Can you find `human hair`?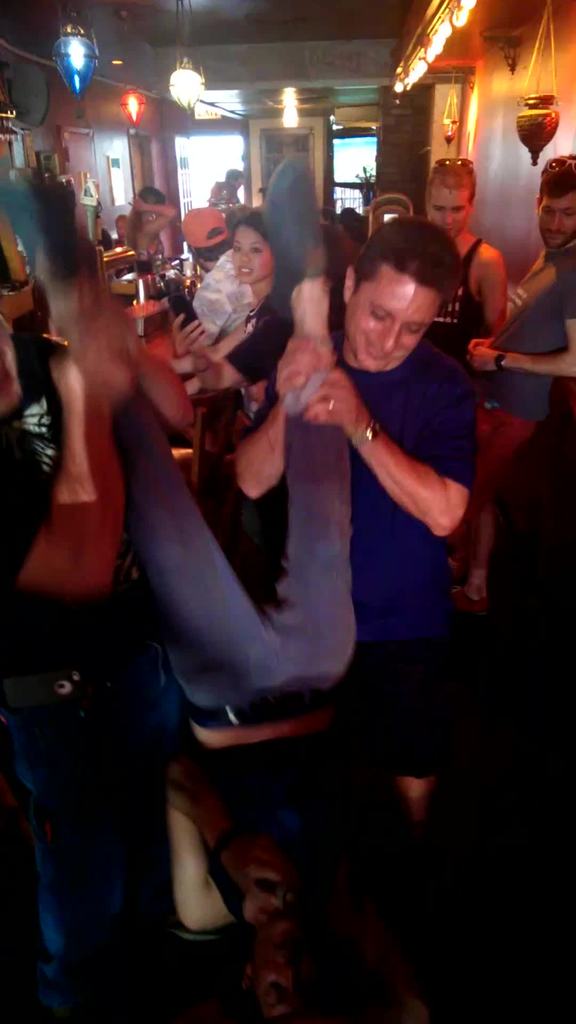
Yes, bounding box: [193, 228, 242, 265].
